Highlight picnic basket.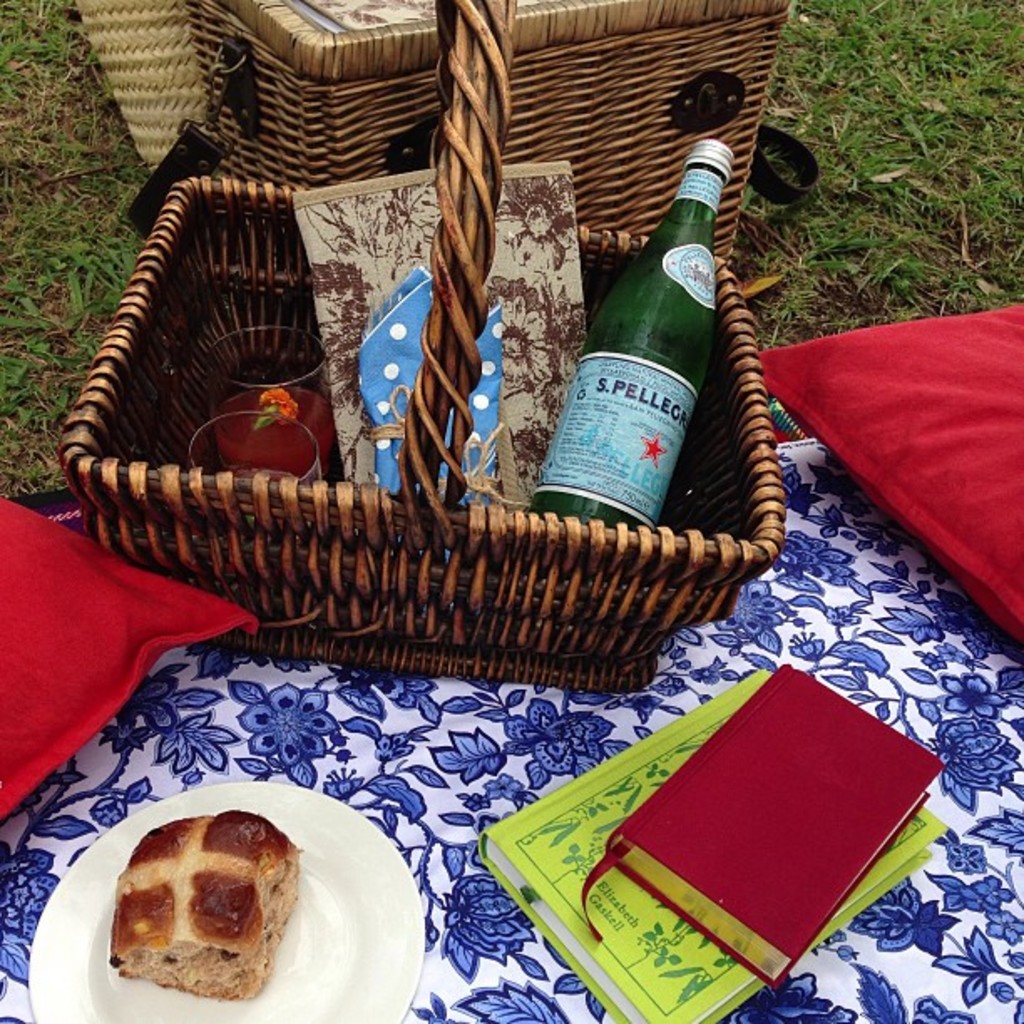
Highlighted region: bbox(124, 0, 785, 271).
